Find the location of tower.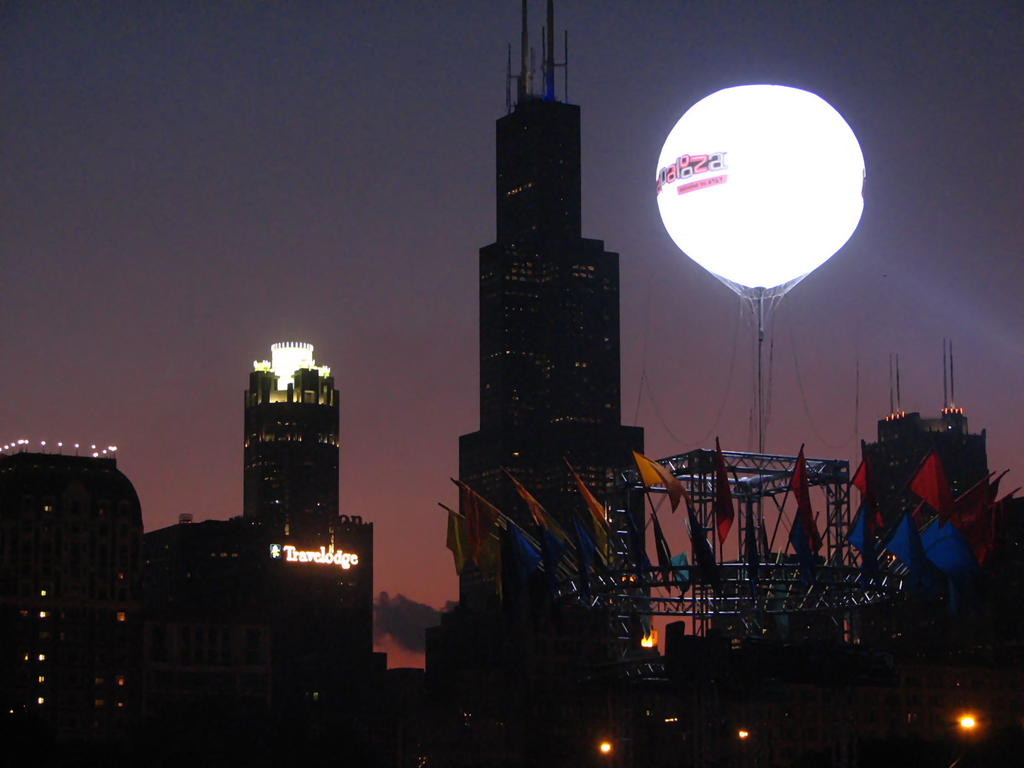
Location: bbox=[422, 0, 657, 765].
